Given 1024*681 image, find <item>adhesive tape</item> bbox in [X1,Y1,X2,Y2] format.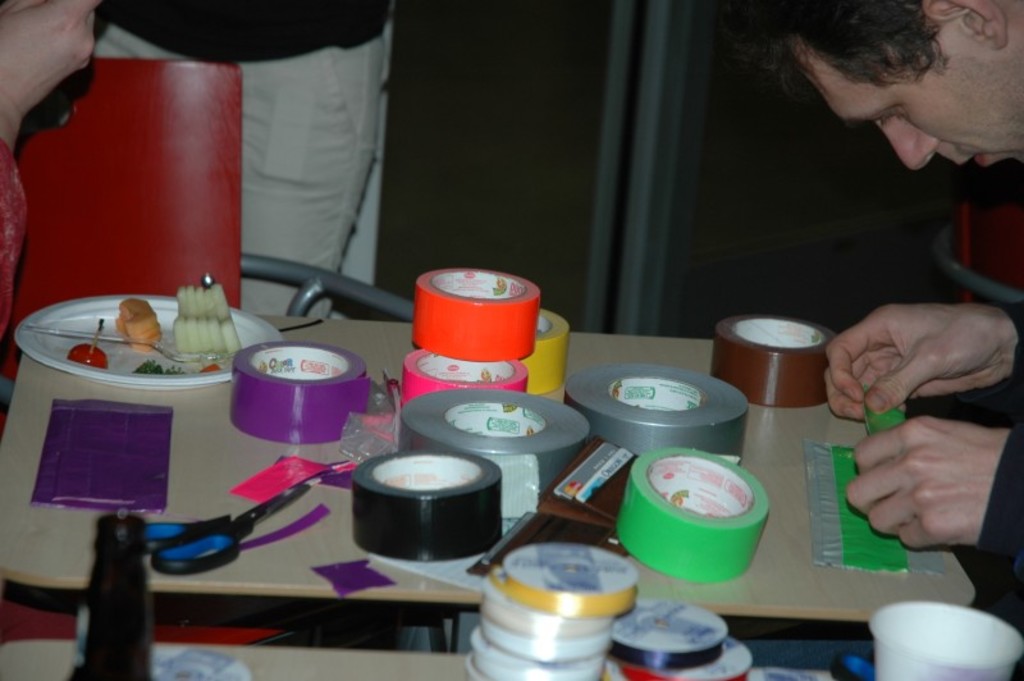
[398,347,527,410].
